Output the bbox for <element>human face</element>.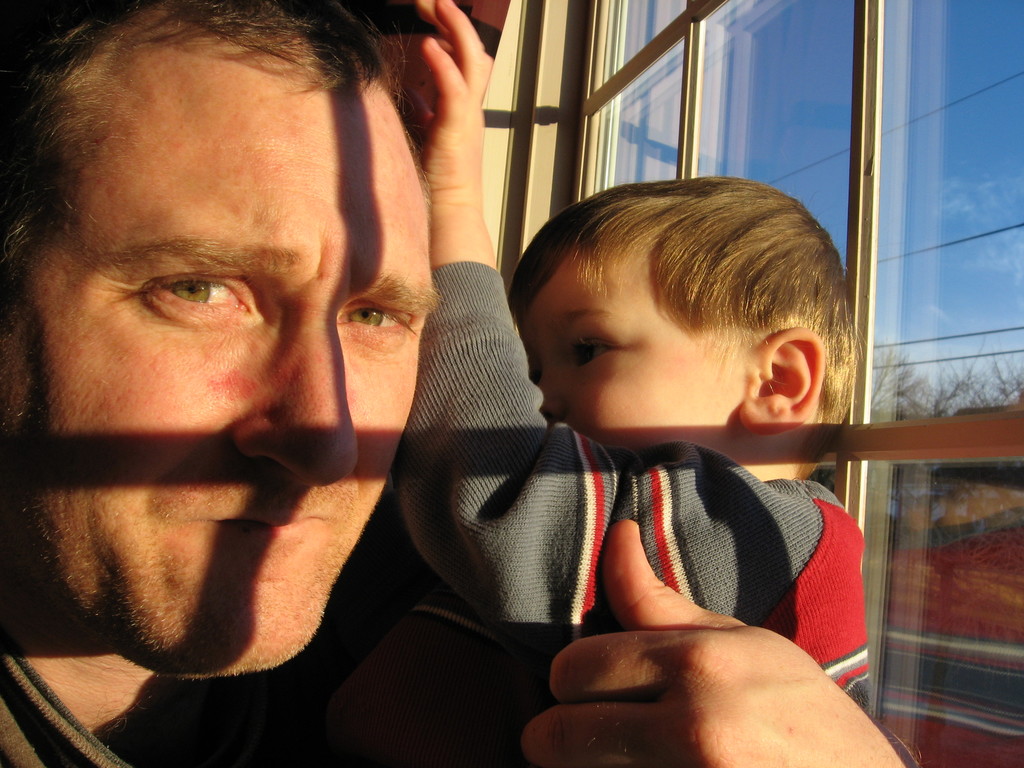
(516, 247, 758, 468).
